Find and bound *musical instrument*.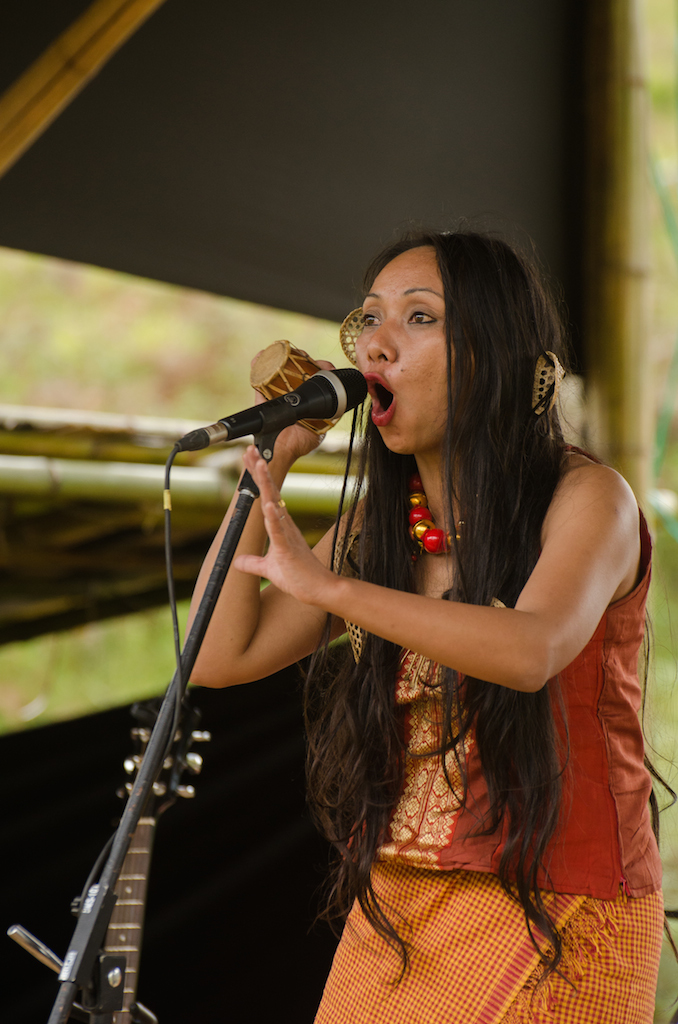
Bound: x1=97, y1=675, x2=225, y2=1023.
